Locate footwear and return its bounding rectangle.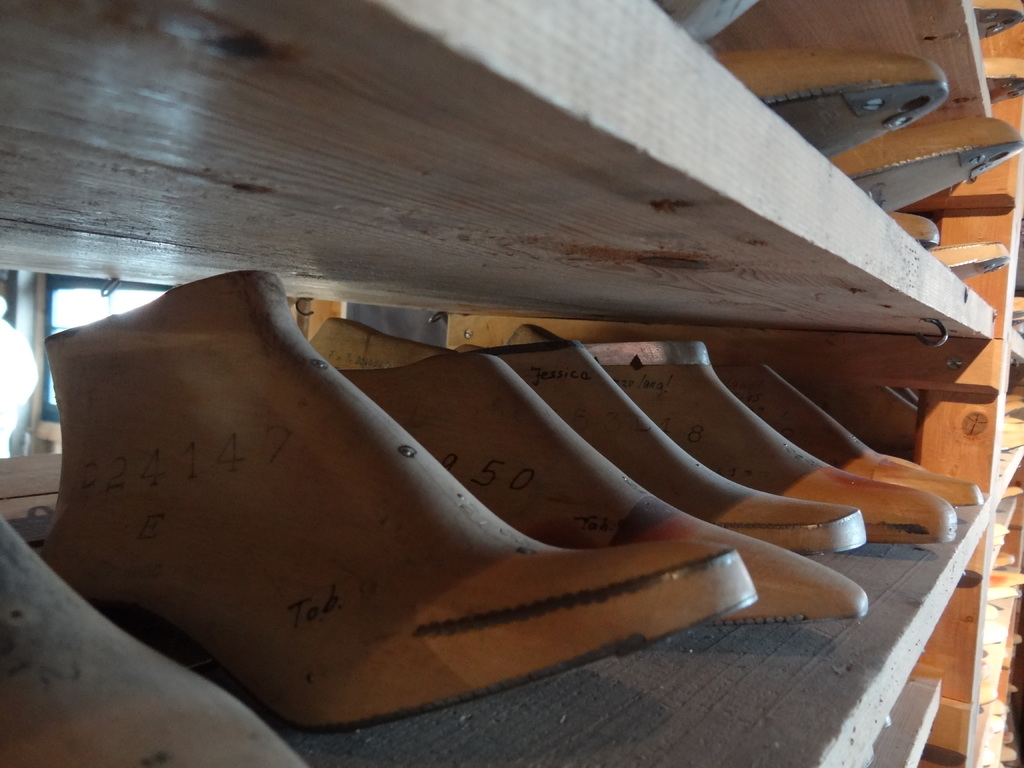
824,110,1023,218.
